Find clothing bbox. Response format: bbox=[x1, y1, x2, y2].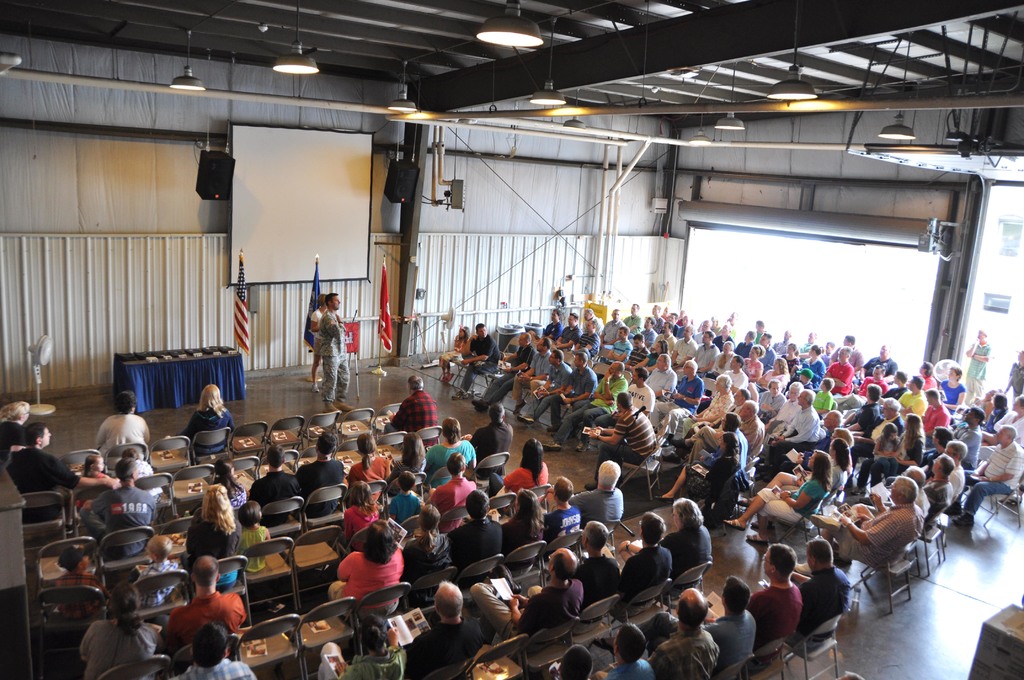
bbox=[295, 457, 342, 515].
